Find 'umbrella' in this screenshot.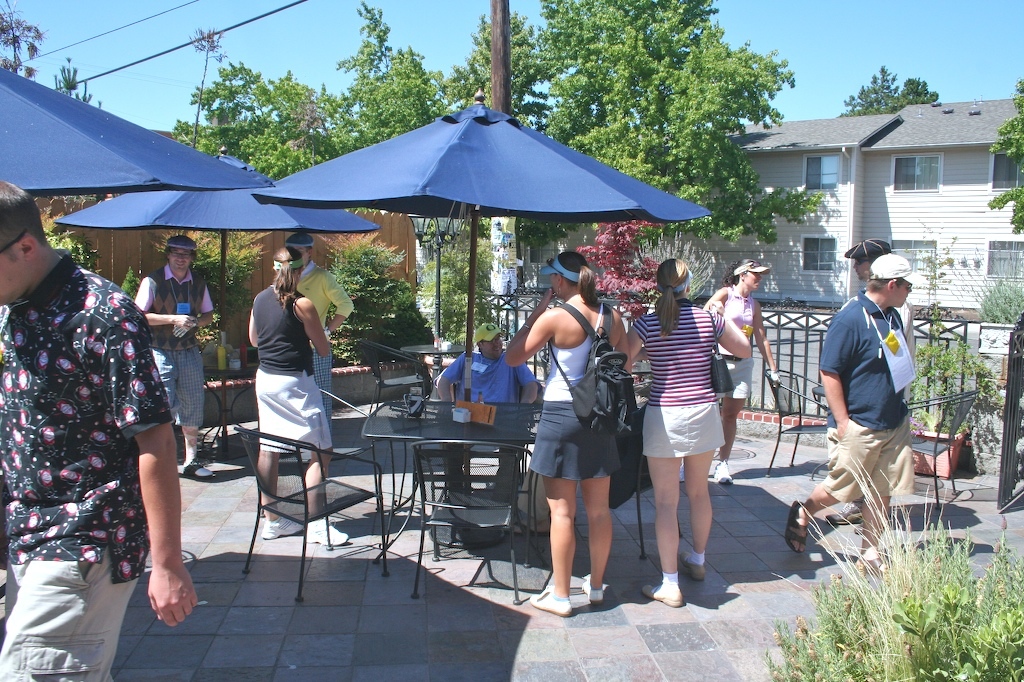
The bounding box for 'umbrella' is x1=0, y1=56, x2=272, y2=197.
